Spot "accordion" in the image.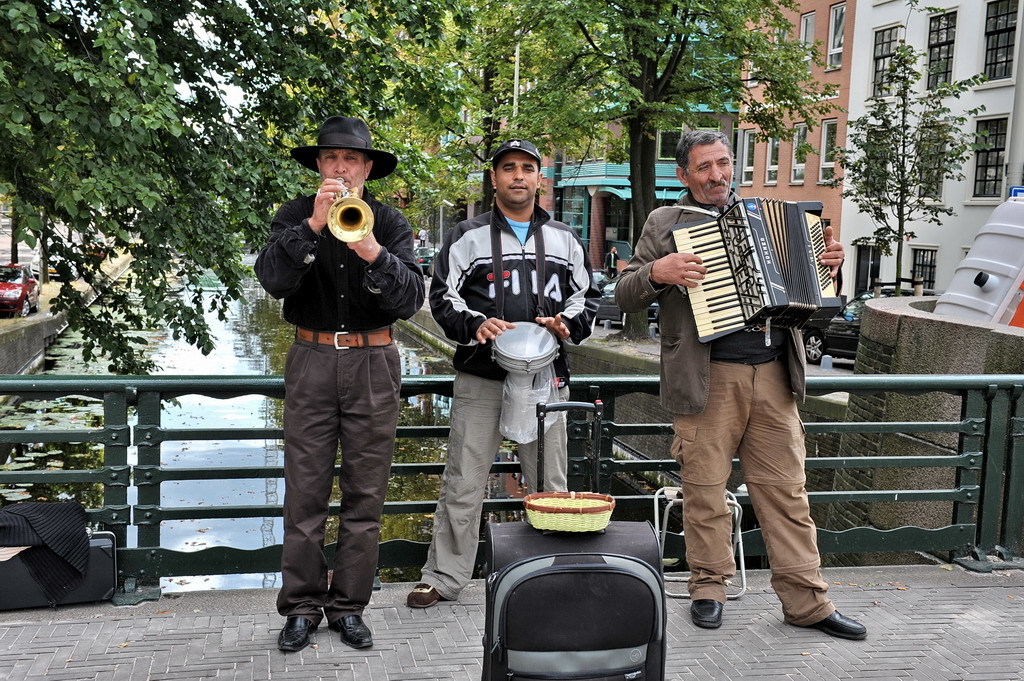
"accordion" found at [x1=659, y1=191, x2=855, y2=360].
